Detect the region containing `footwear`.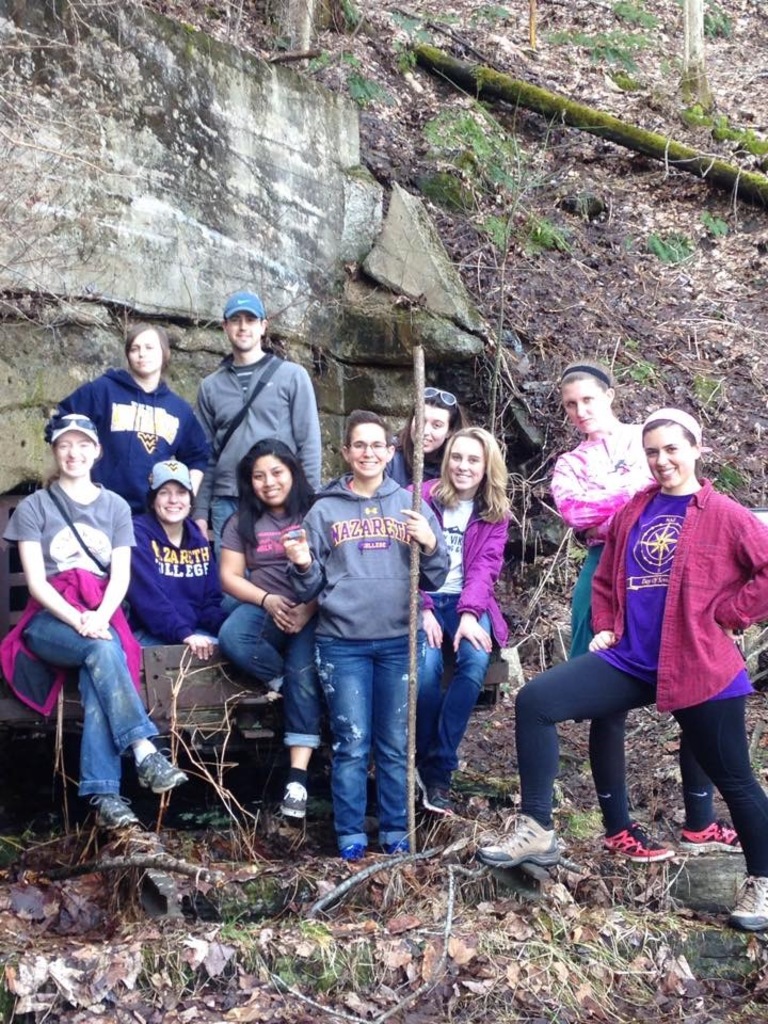
Rect(676, 815, 742, 852).
